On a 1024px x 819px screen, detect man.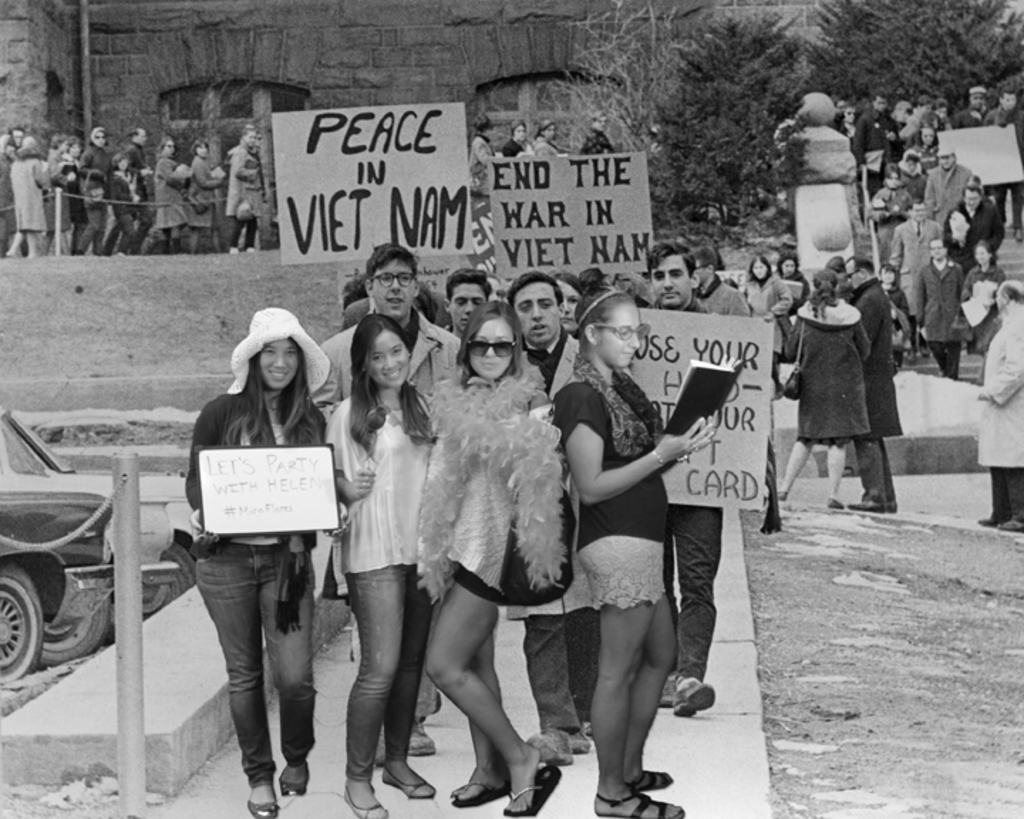
locate(687, 237, 767, 351).
